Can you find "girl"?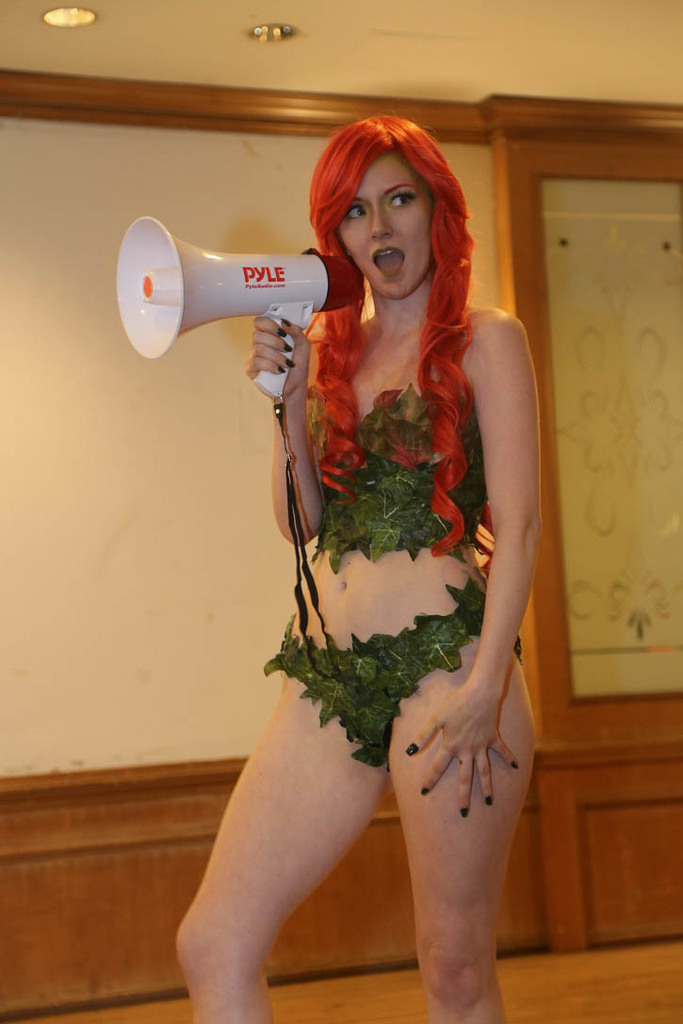
Yes, bounding box: left=168, top=108, right=554, bottom=1023.
